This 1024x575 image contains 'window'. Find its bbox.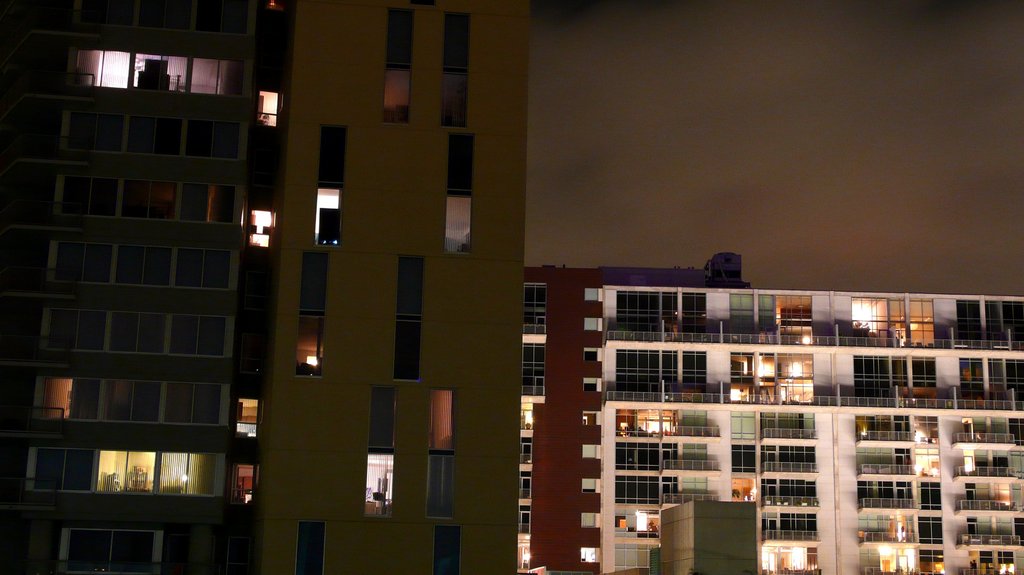
bbox=(130, 56, 194, 96).
